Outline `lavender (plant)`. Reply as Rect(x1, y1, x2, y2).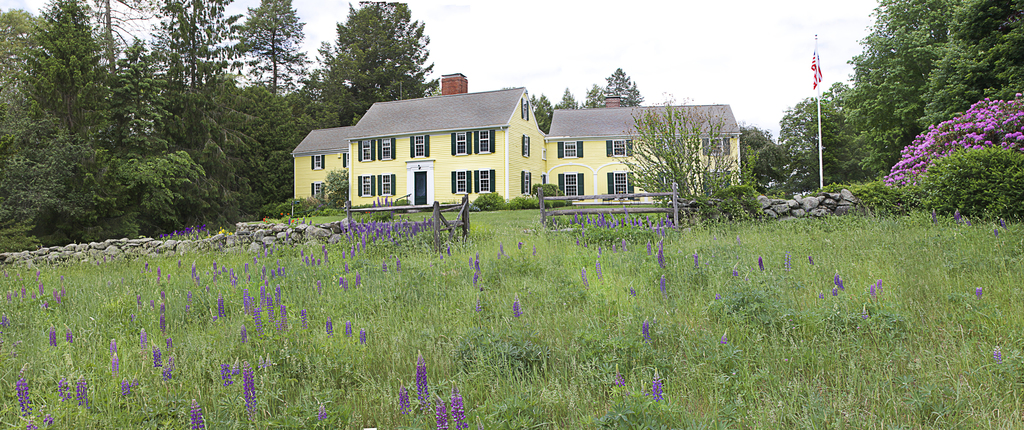
Rect(434, 395, 450, 429).
